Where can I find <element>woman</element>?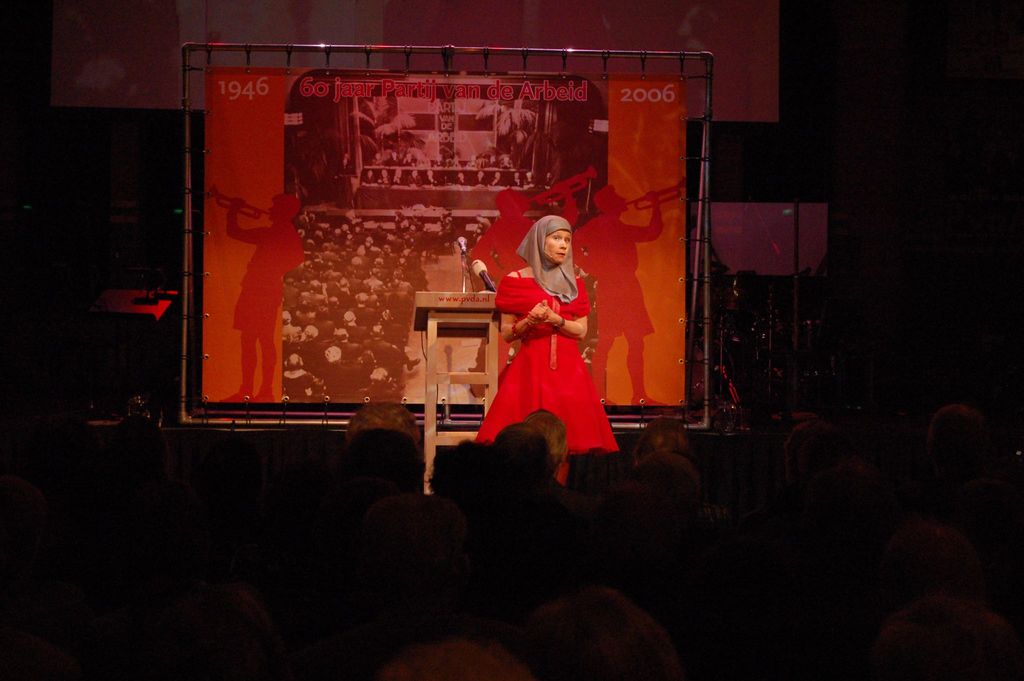
You can find it at <bbox>474, 191, 616, 470</bbox>.
